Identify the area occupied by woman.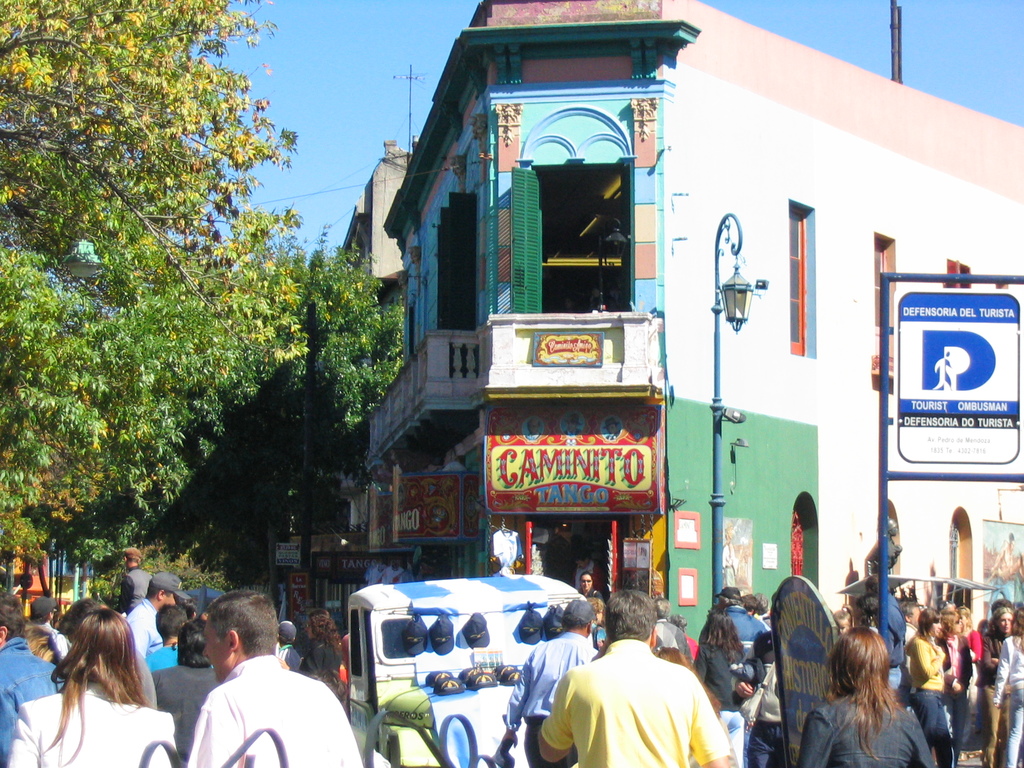
Area: (977,601,1014,767).
